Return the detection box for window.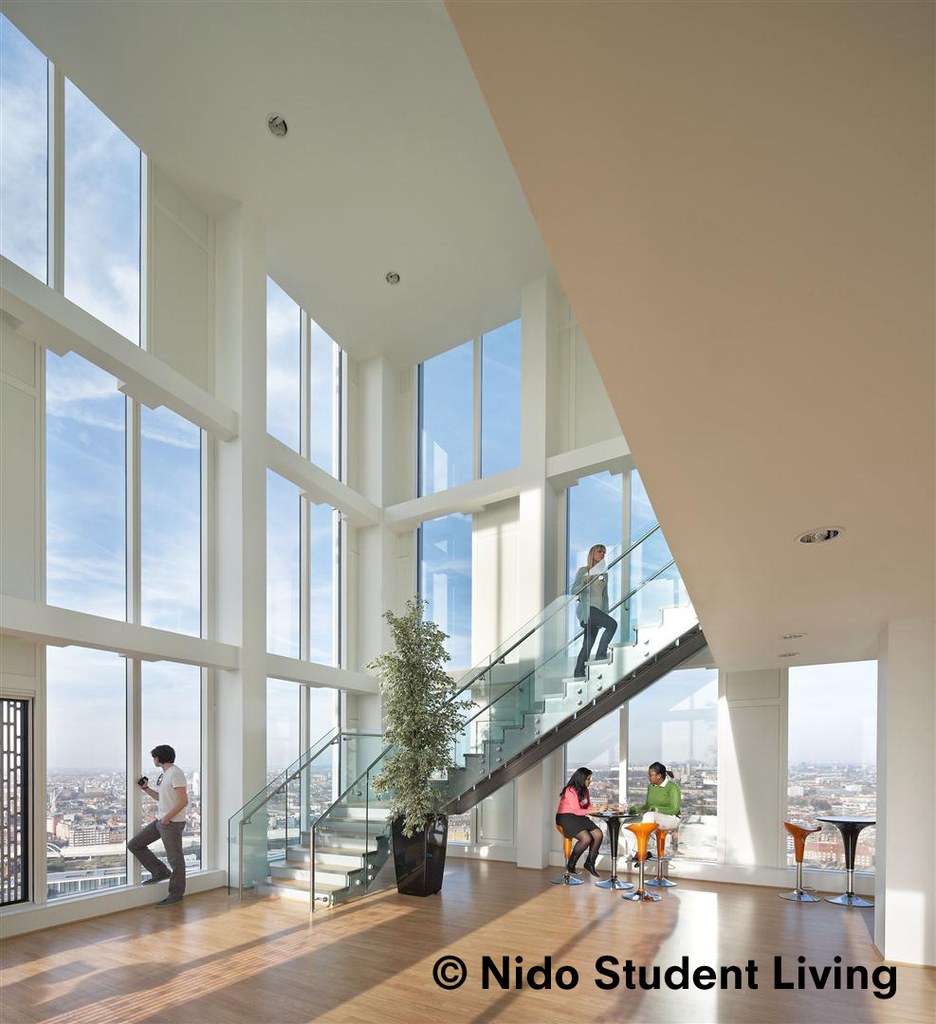
{"x1": 415, "y1": 318, "x2": 520, "y2": 496}.
